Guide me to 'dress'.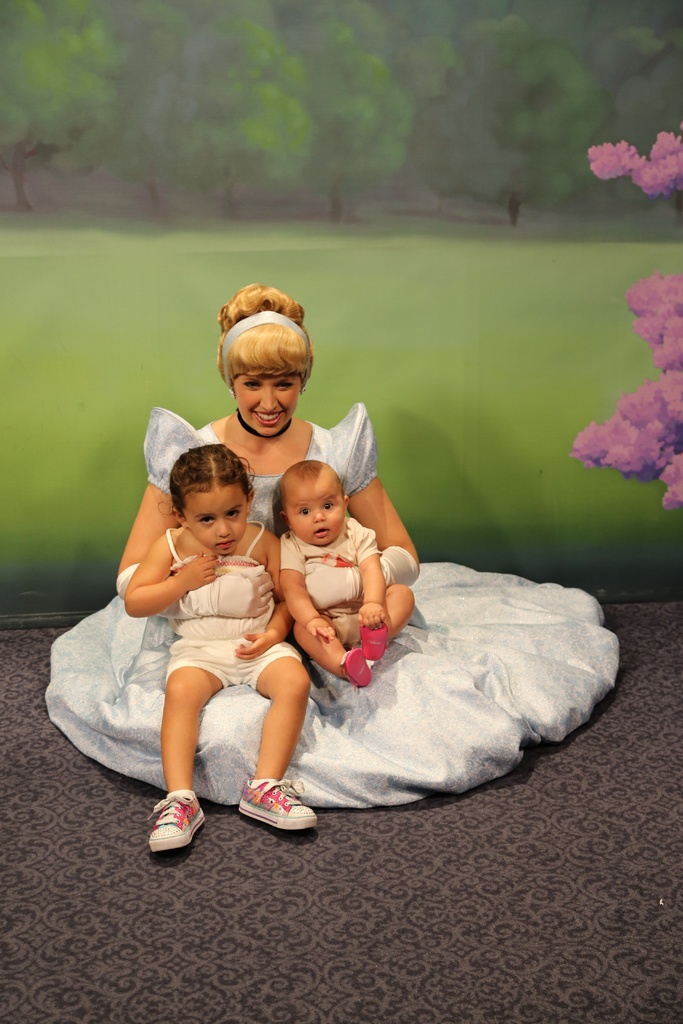
Guidance: bbox=(40, 399, 616, 809).
